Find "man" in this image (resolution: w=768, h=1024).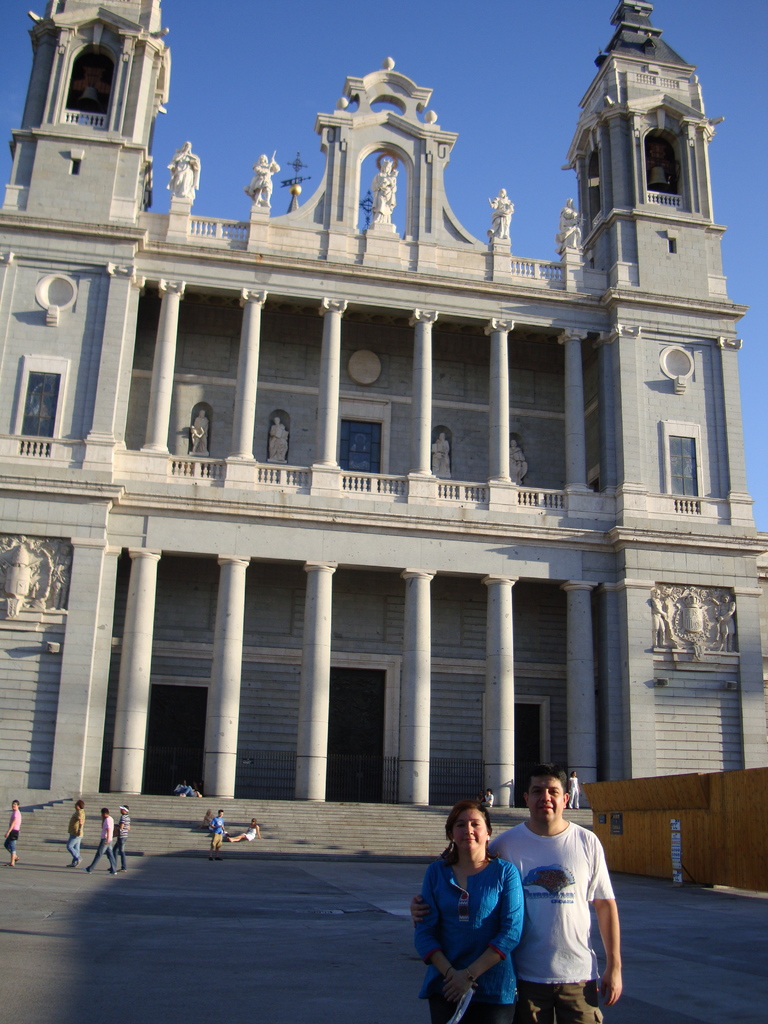
[65, 799, 84, 869].
